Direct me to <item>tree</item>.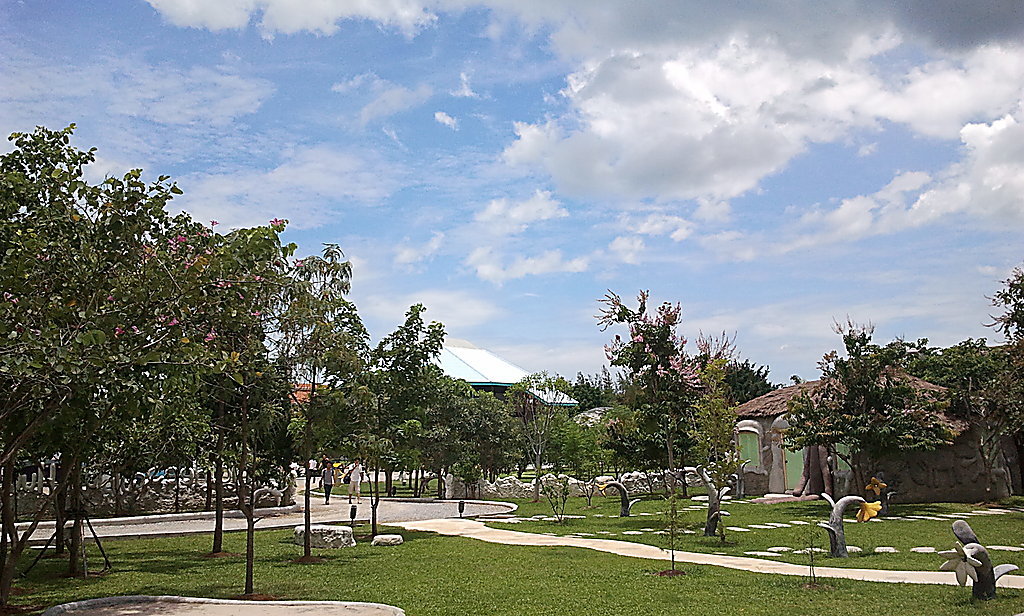
Direction: bbox=(910, 268, 1023, 504).
